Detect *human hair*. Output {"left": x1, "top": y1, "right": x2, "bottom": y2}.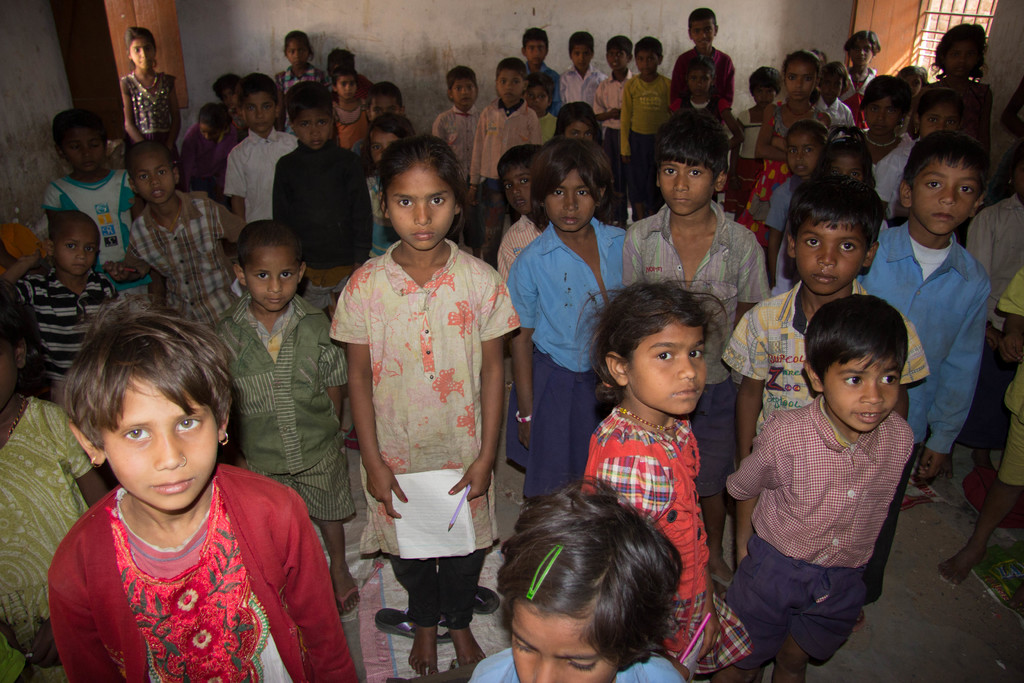
{"left": 912, "top": 130, "right": 988, "bottom": 195}.
